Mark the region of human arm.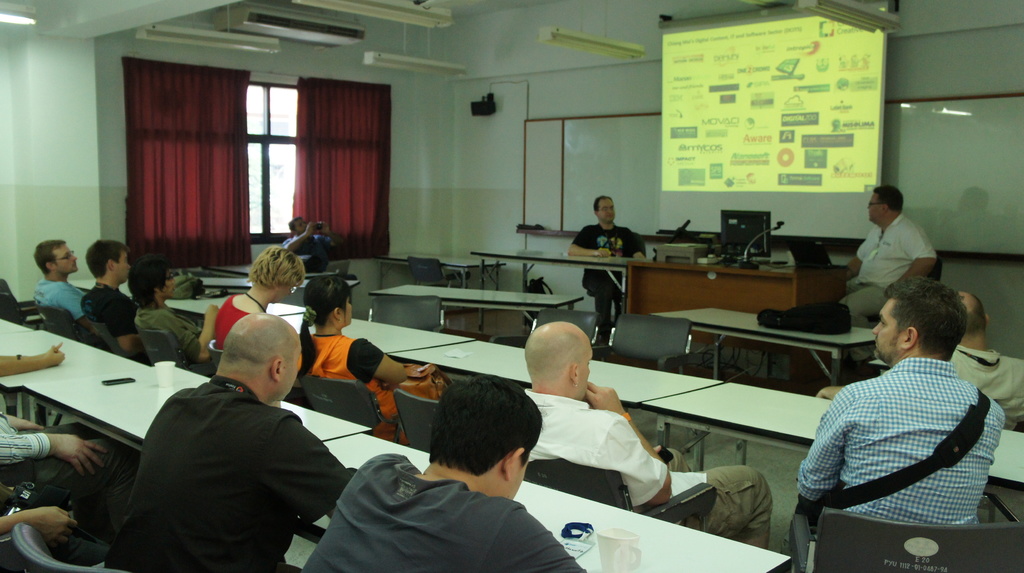
Region: left=146, top=296, right=226, bottom=367.
